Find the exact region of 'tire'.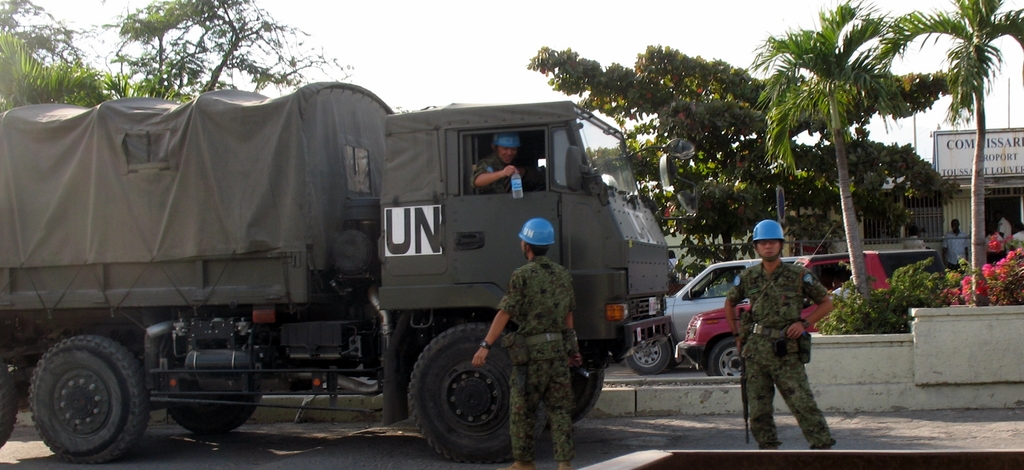
Exact region: 20, 322, 143, 457.
